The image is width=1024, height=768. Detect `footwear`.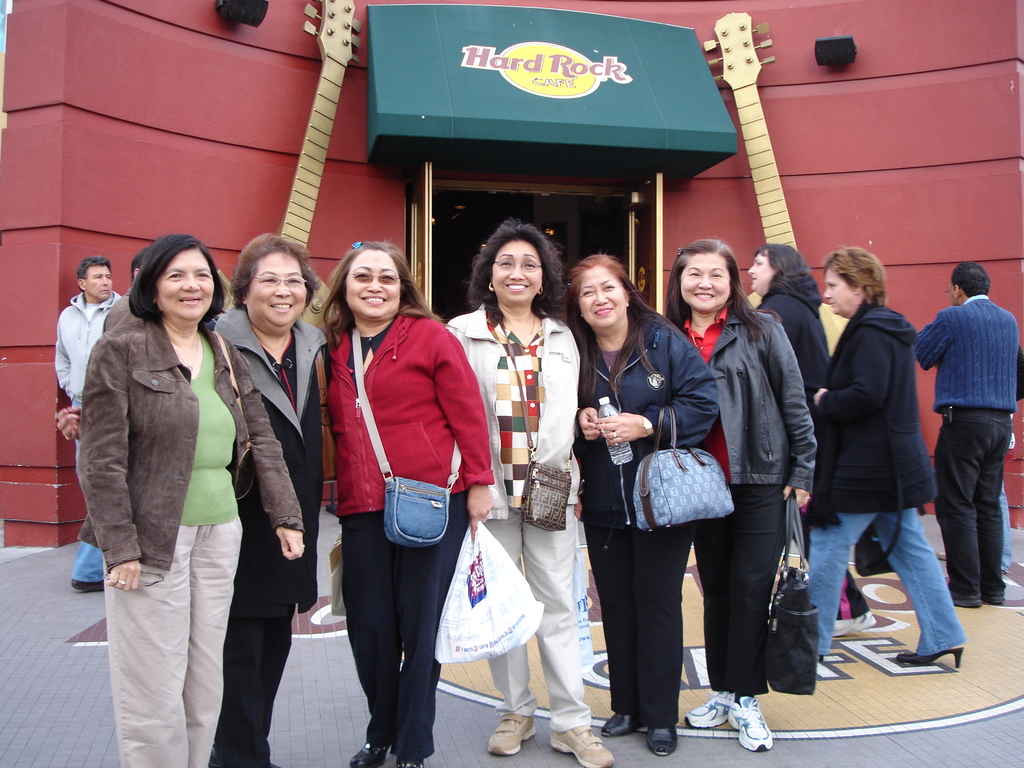
Detection: l=70, t=579, r=104, b=590.
